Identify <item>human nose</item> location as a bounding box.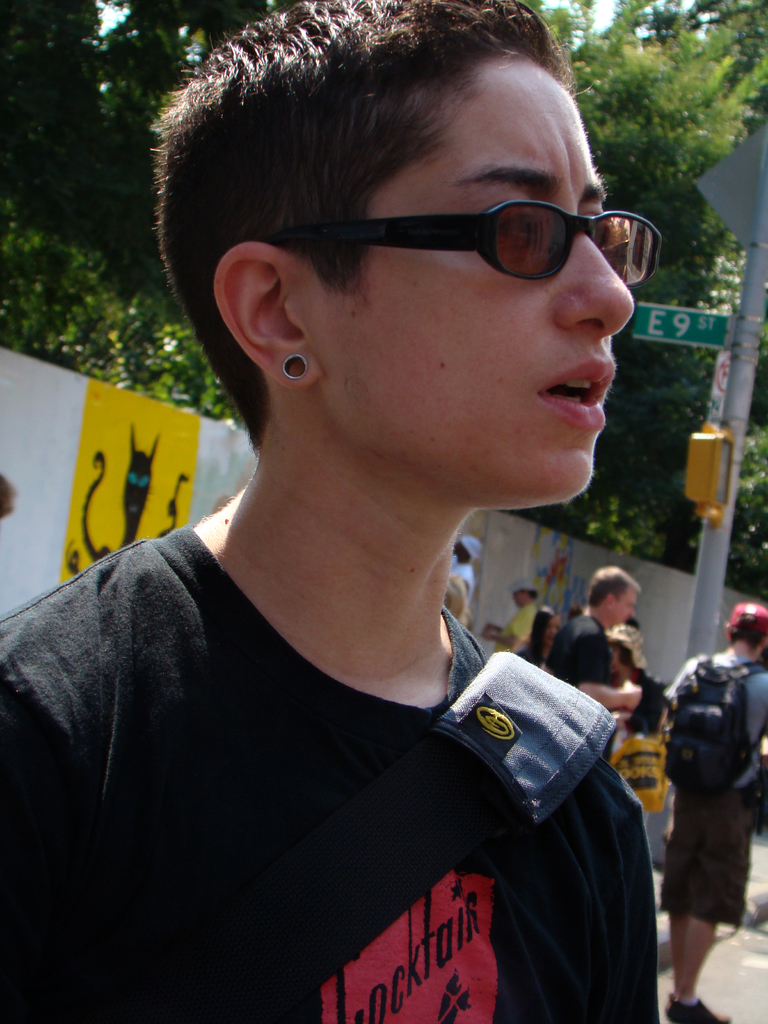
bbox=[549, 218, 633, 339].
